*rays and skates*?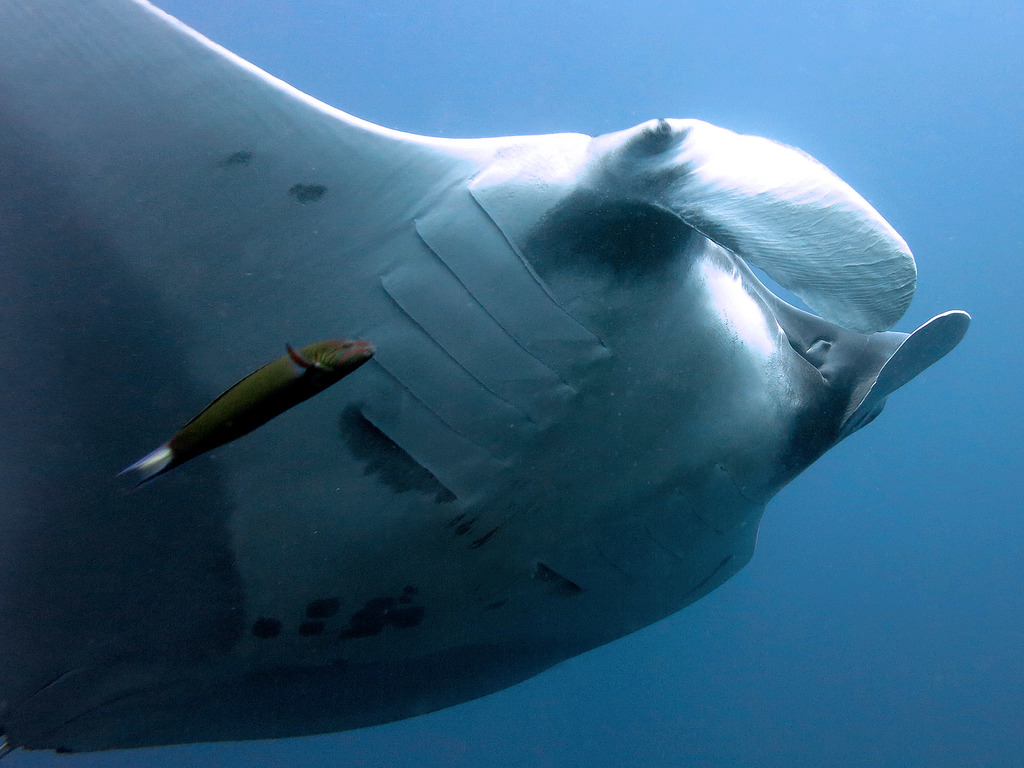
<bbox>0, 0, 972, 758</bbox>
